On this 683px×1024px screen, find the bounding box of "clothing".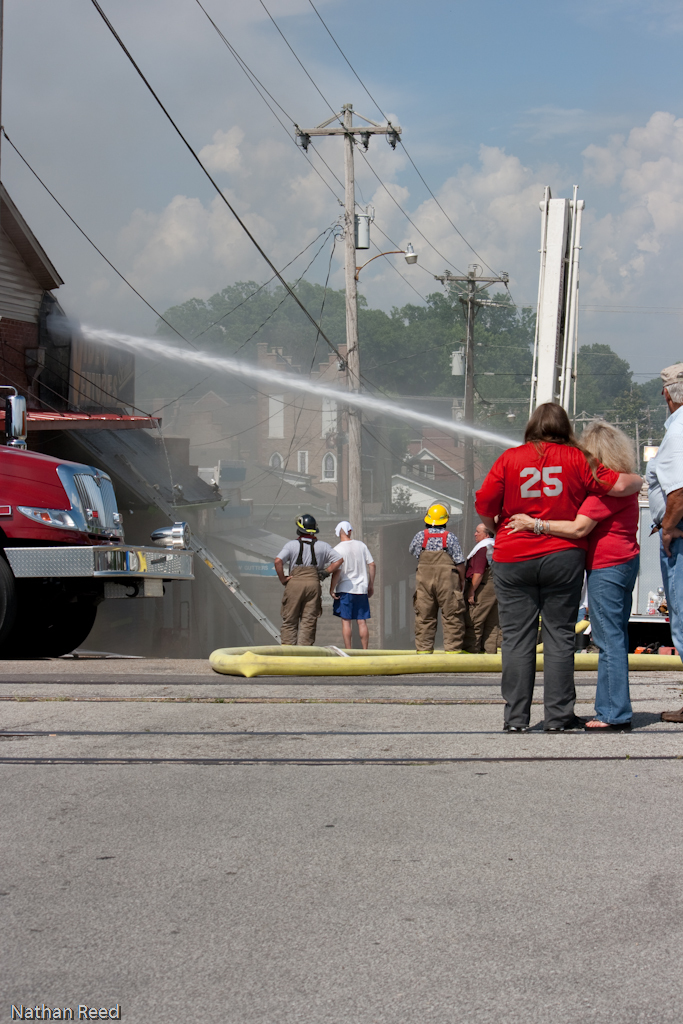
Bounding box: bbox(472, 393, 639, 732).
